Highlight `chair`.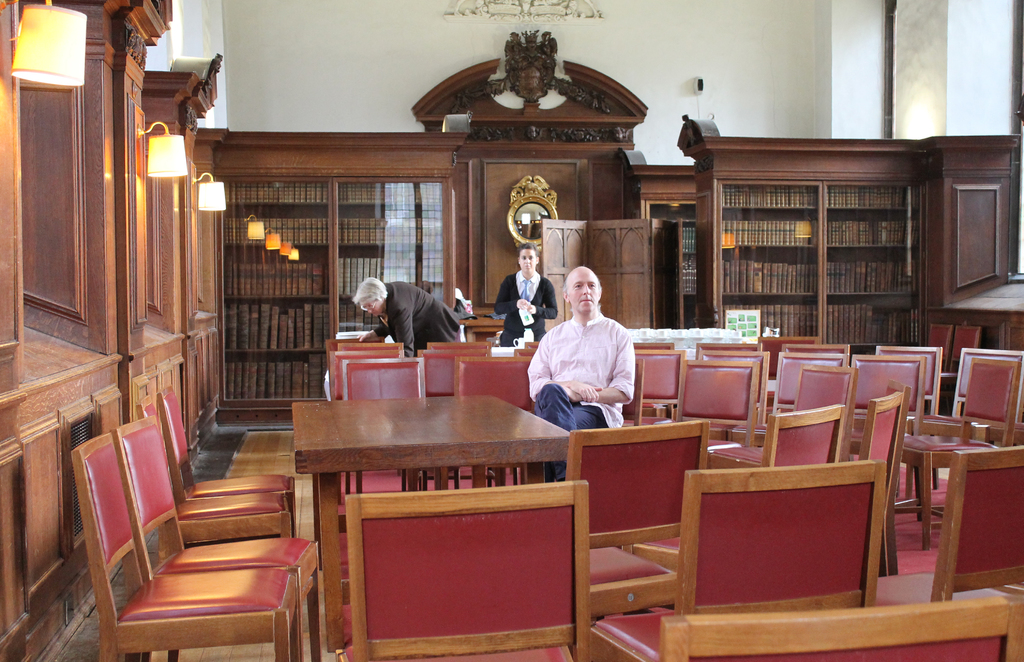
Highlighted region: [x1=335, y1=336, x2=403, y2=351].
